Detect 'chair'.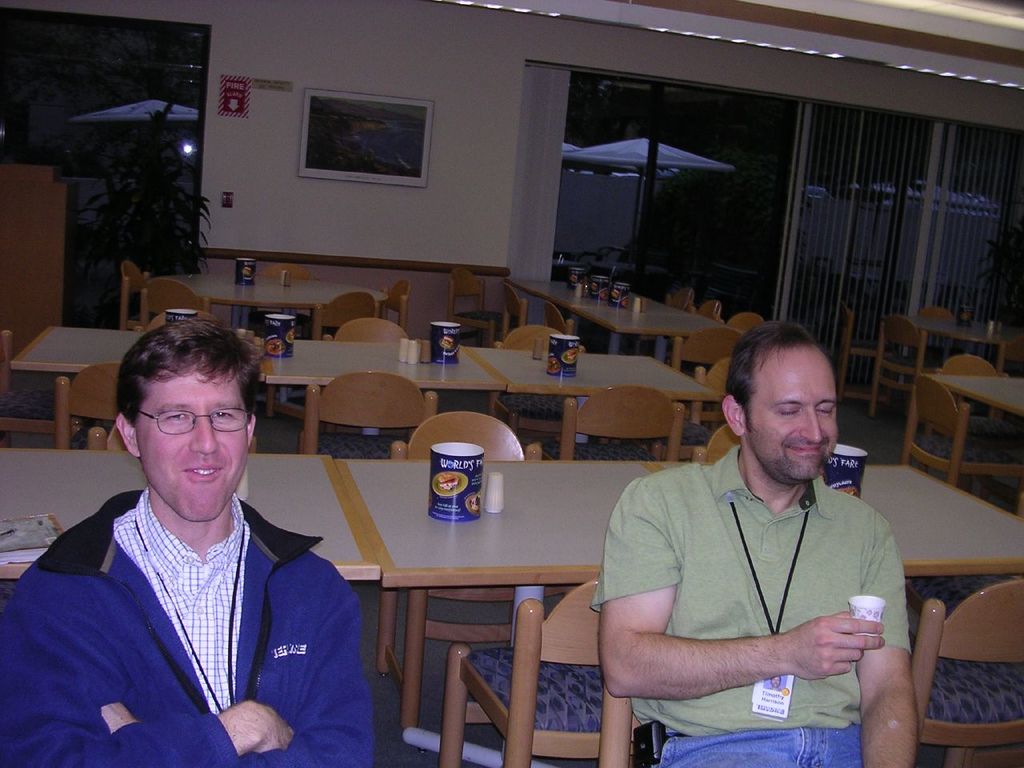
Detected at 659 286 690 314.
